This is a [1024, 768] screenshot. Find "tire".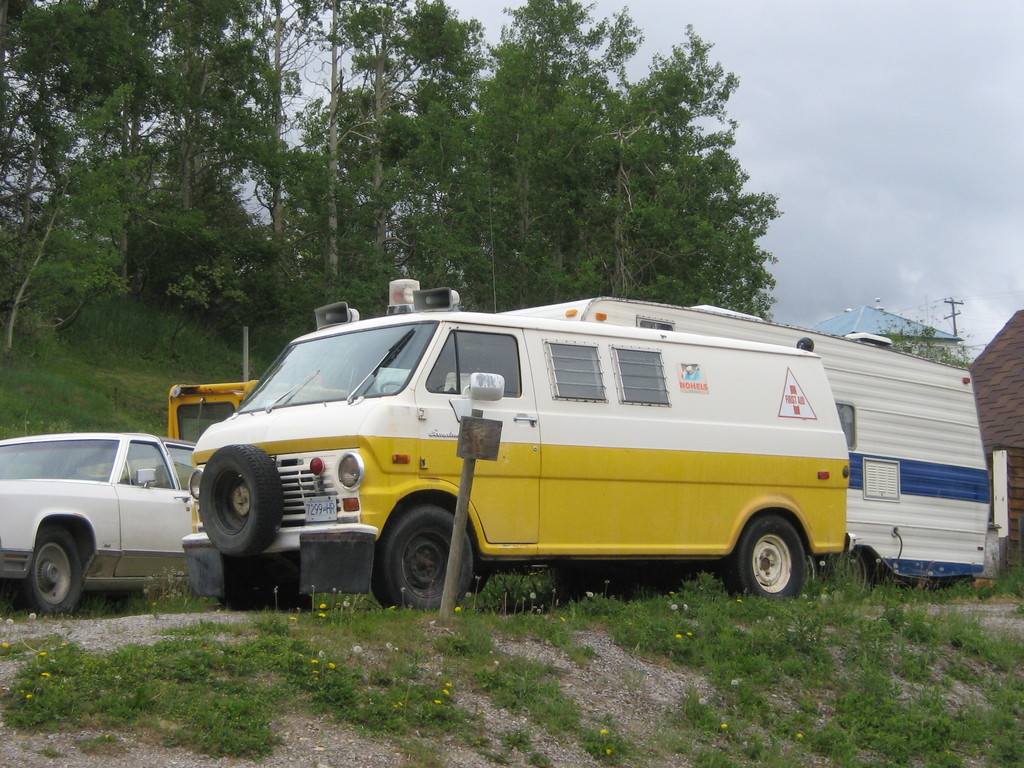
Bounding box: detection(373, 507, 481, 618).
